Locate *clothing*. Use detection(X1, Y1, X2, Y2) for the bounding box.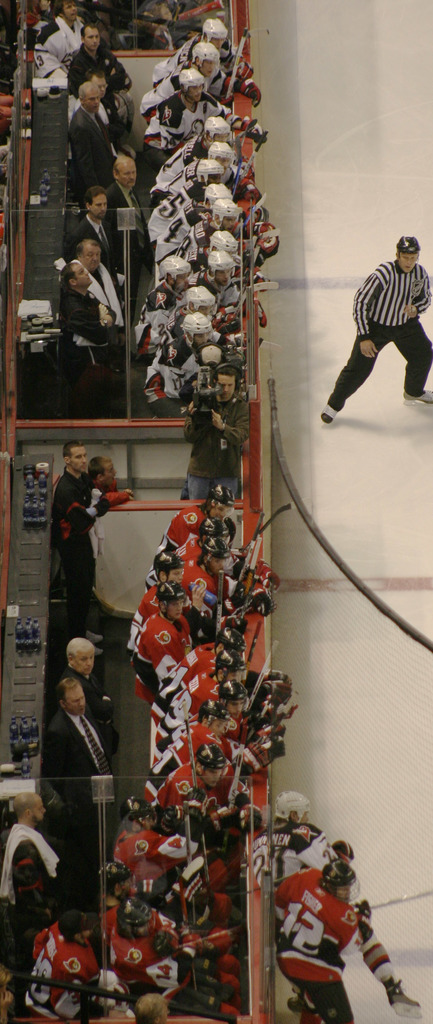
detection(141, 285, 181, 362).
